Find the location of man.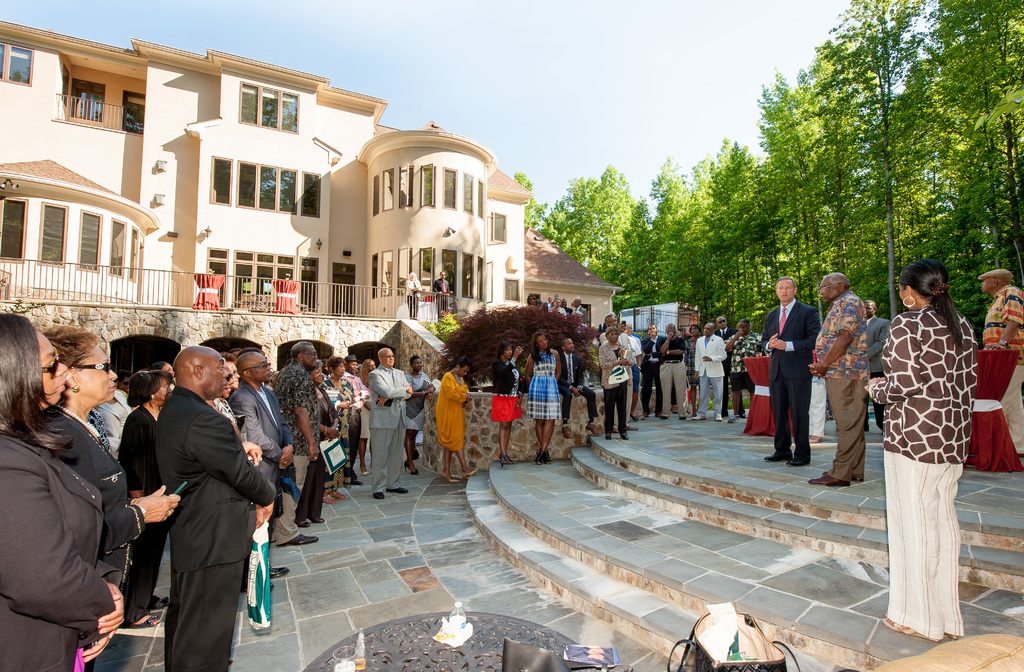
Location: detection(433, 269, 453, 319).
